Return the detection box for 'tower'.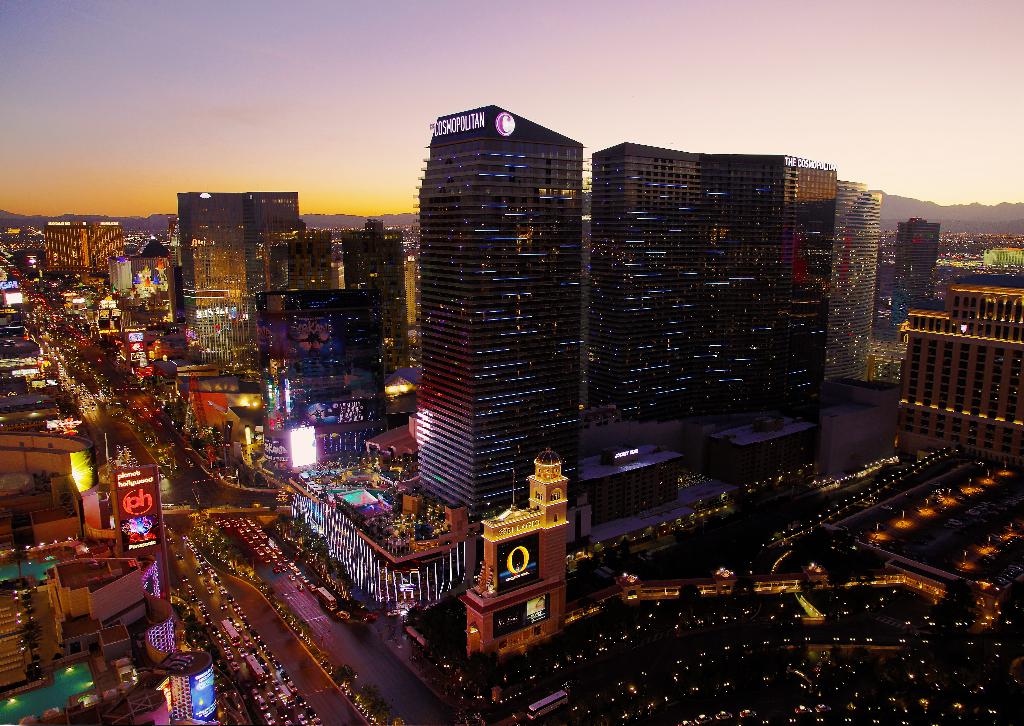
38:207:129:279.
